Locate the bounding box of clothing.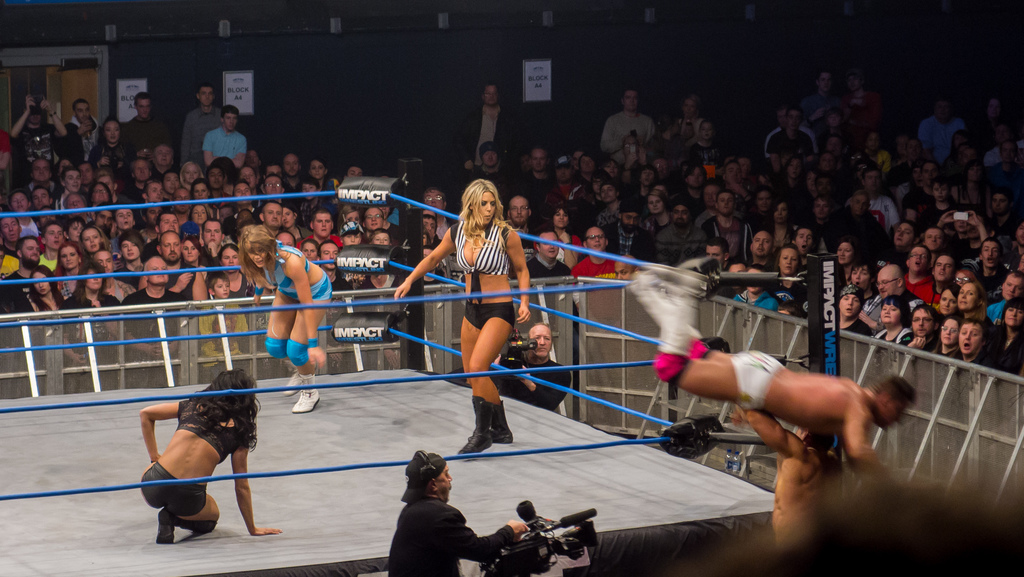
Bounding box: <box>598,112,662,150</box>.
